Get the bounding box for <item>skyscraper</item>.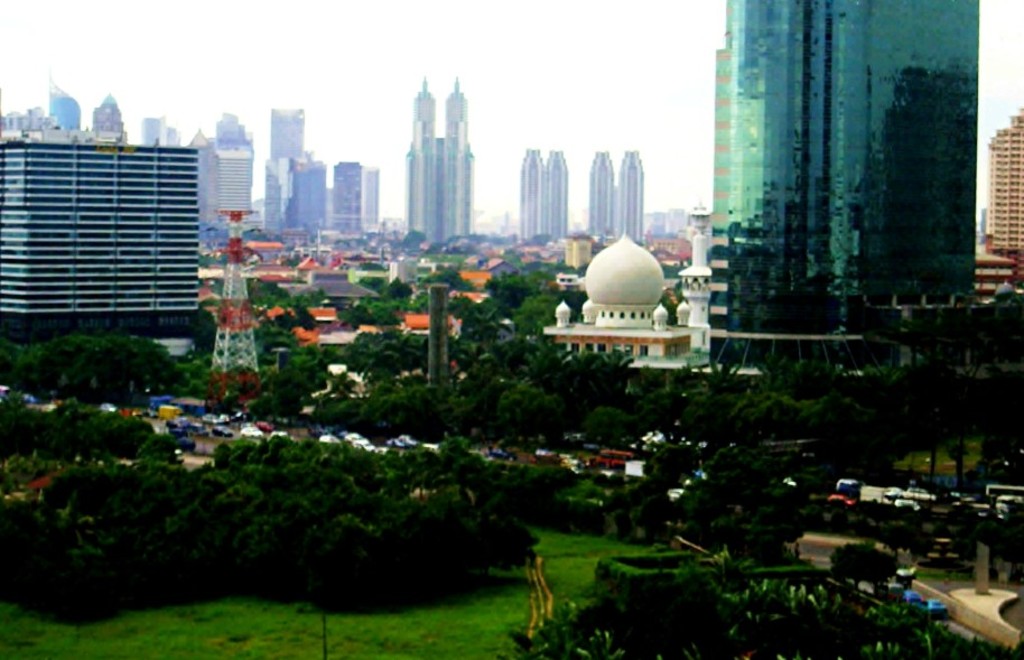
box=[49, 65, 82, 132].
